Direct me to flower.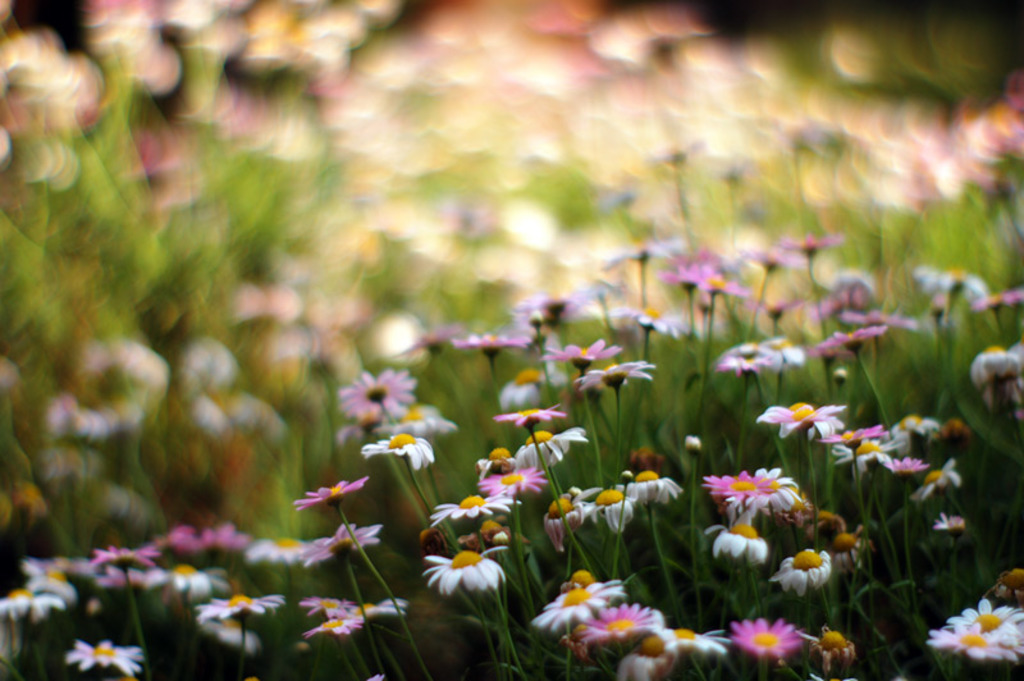
Direction: pyautogui.locateOnScreen(18, 562, 78, 603).
